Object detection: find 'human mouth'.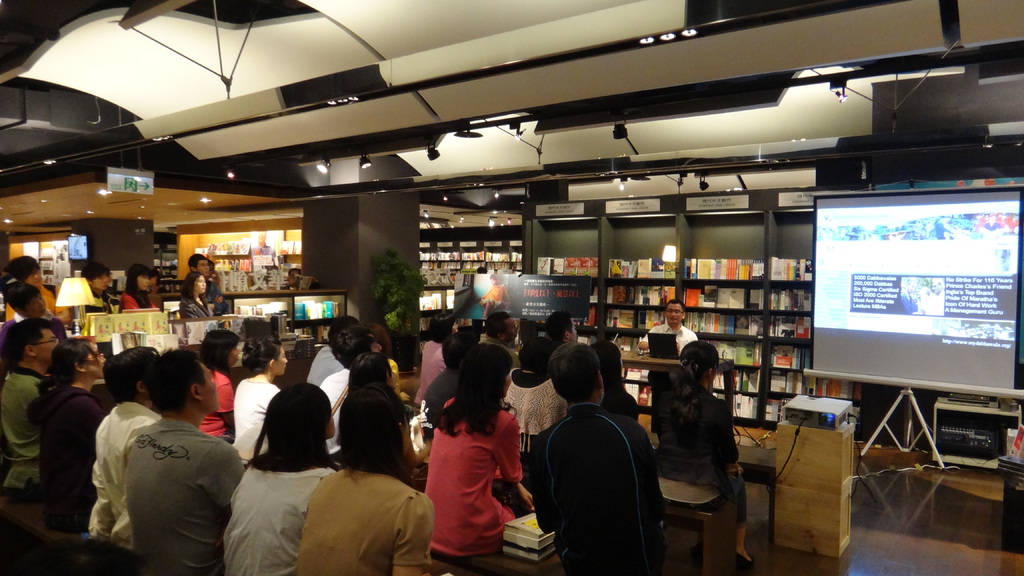
region(669, 316, 675, 320).
